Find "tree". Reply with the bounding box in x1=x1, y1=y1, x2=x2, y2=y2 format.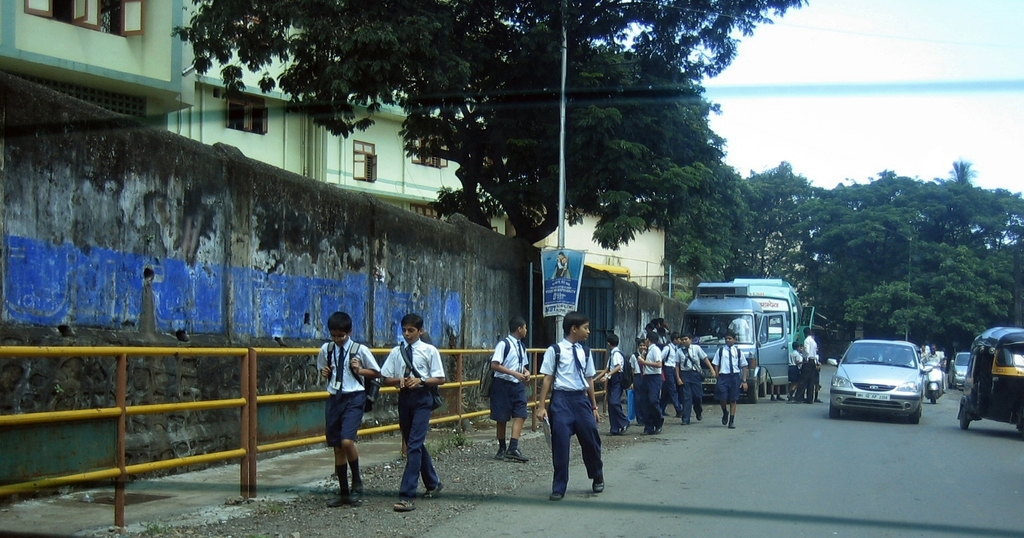
x1=809, y1=160, x2=930, y2=356.
